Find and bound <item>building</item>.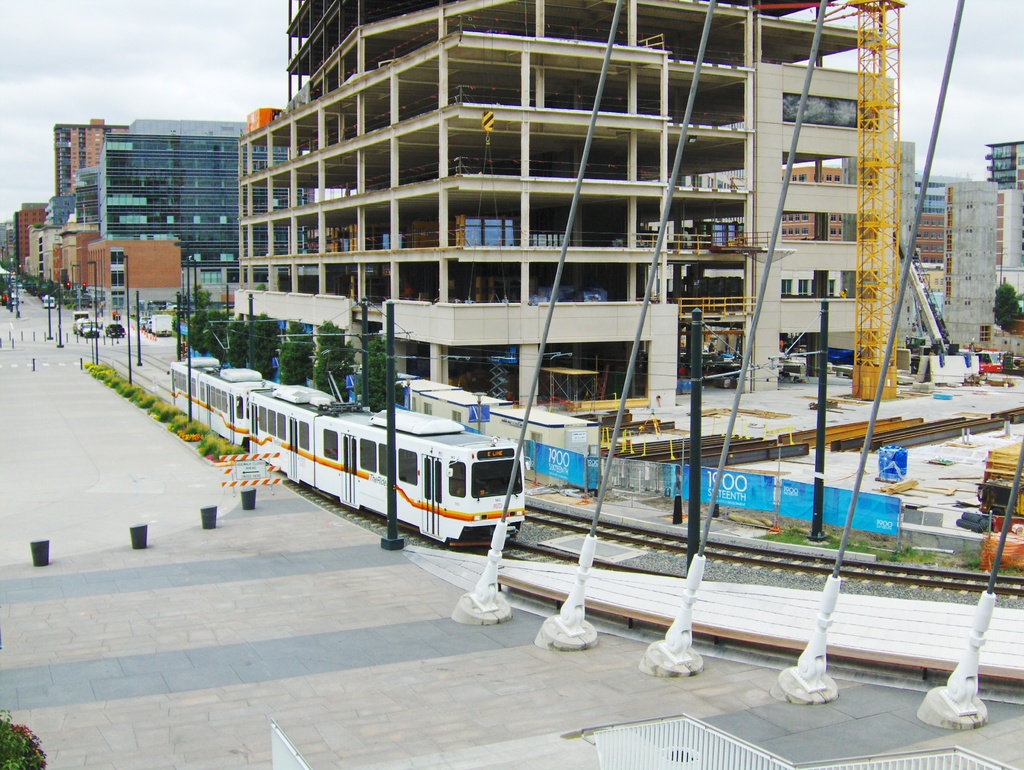
Bound: [x1=229, y1=0, x2=890, y2=405].
